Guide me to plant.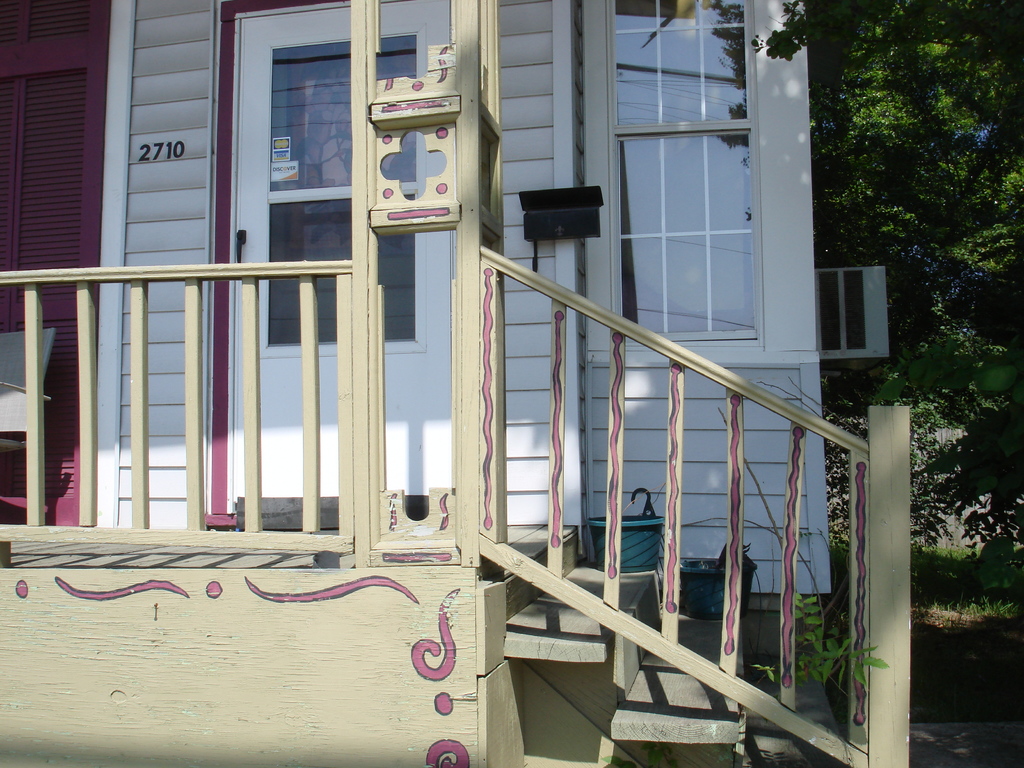
Guidance: (835, 524, 854, 600).
